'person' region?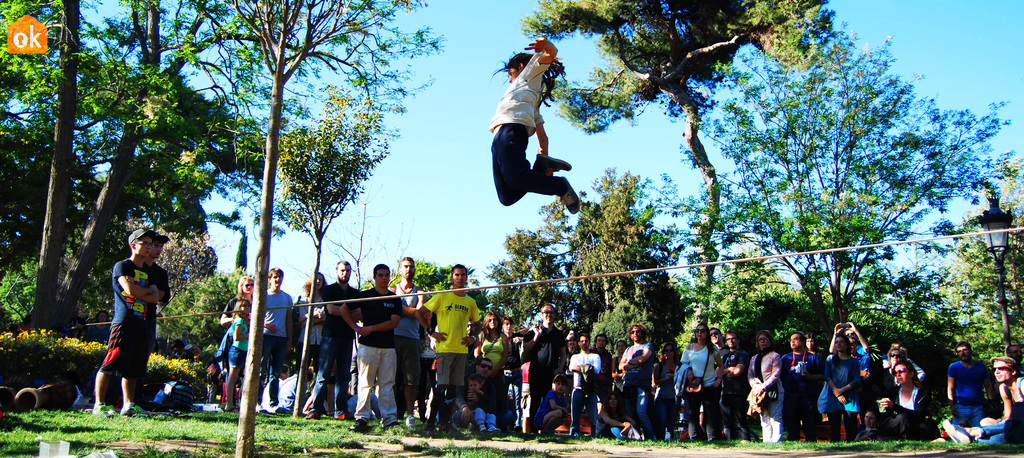
select_region(423, 262, 481, 441)
